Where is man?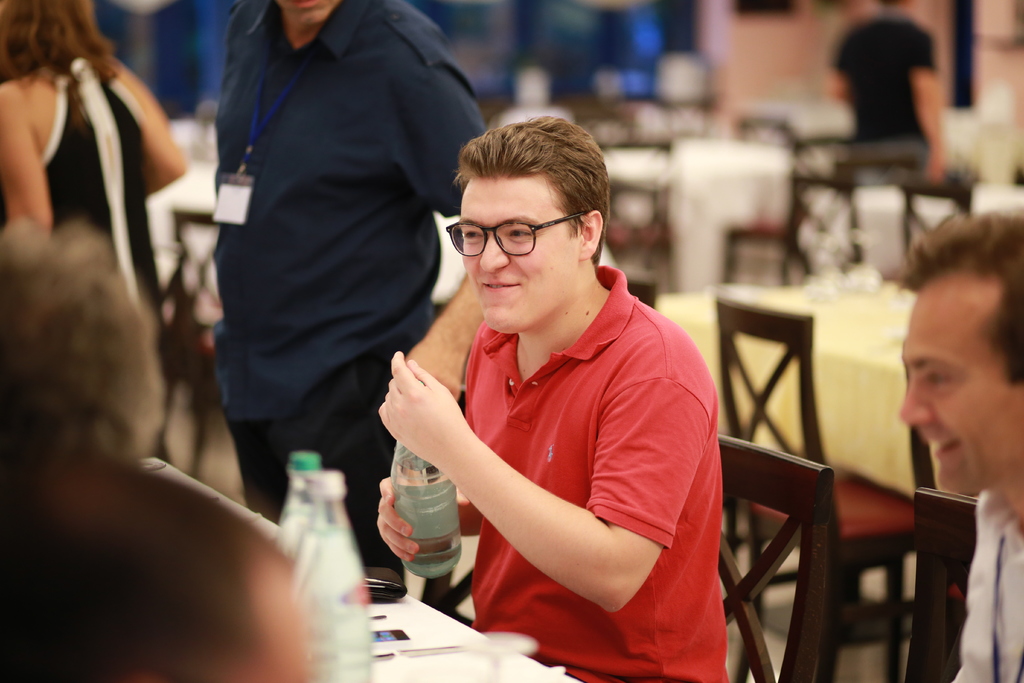
BBox(374, 107, 735, 682).
